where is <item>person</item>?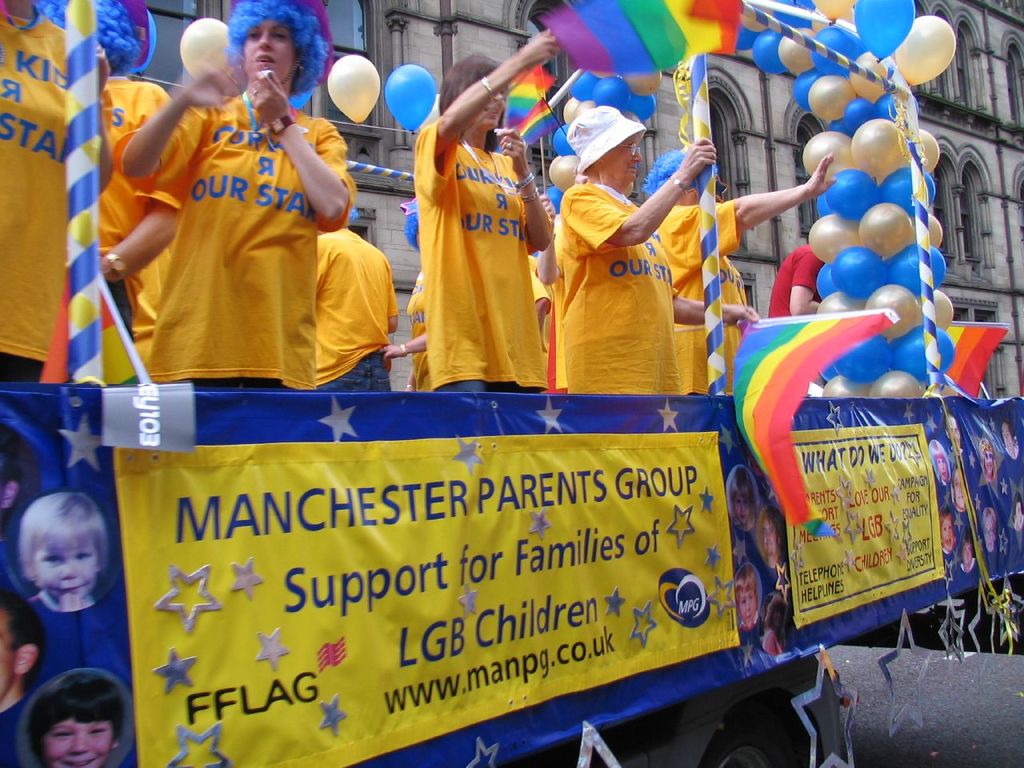
[0,426,31,536].
